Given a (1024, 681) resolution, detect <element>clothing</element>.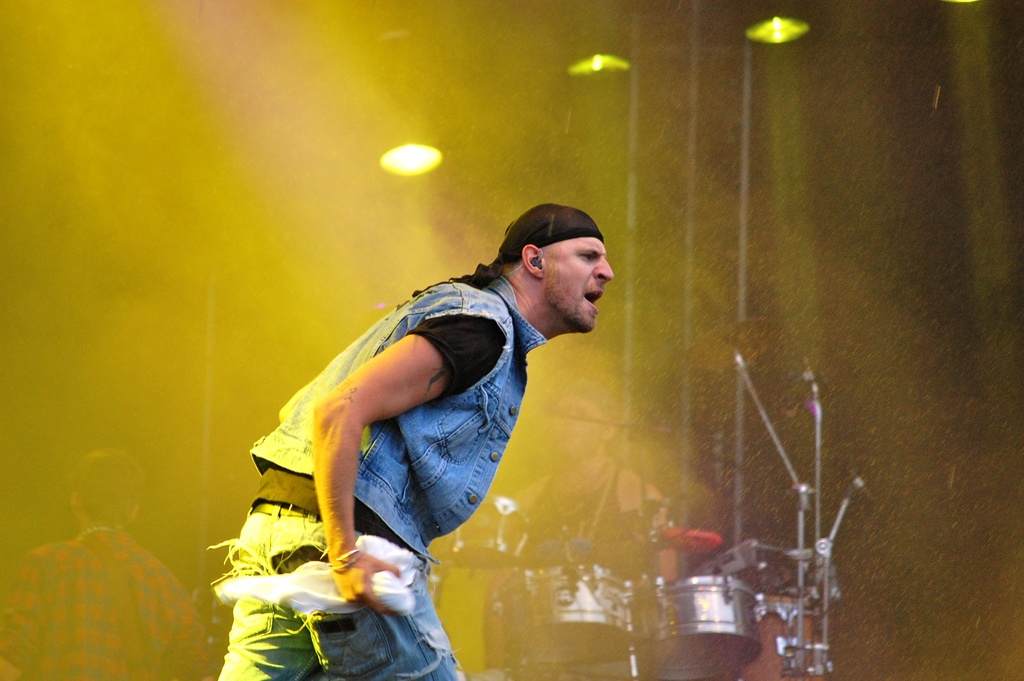
(213,271,548,680).
